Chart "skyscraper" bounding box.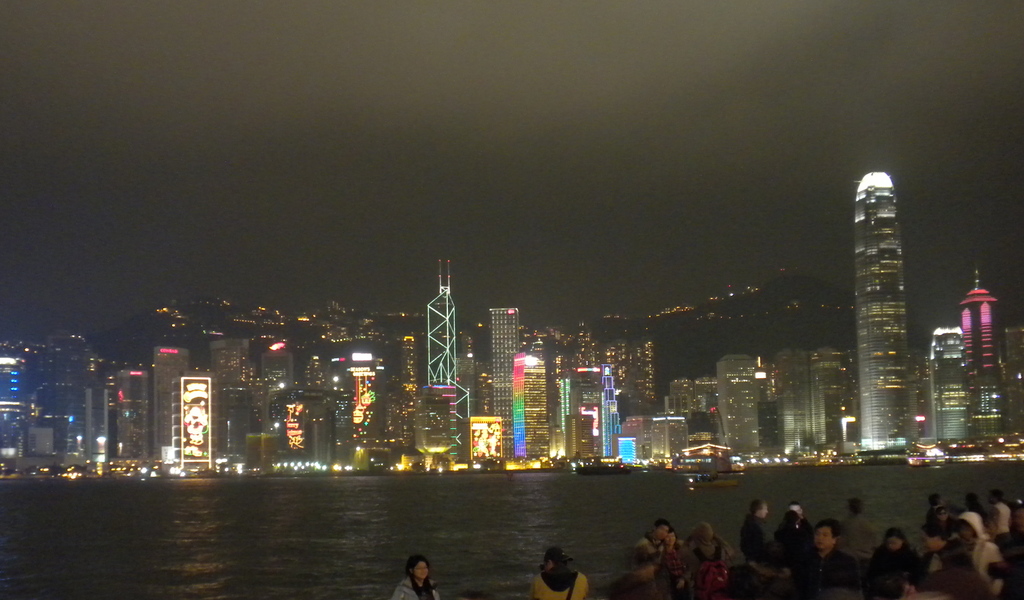
Charted: {"x1": 483, "y1": 302, "x2": 525, "y2": 459}.
